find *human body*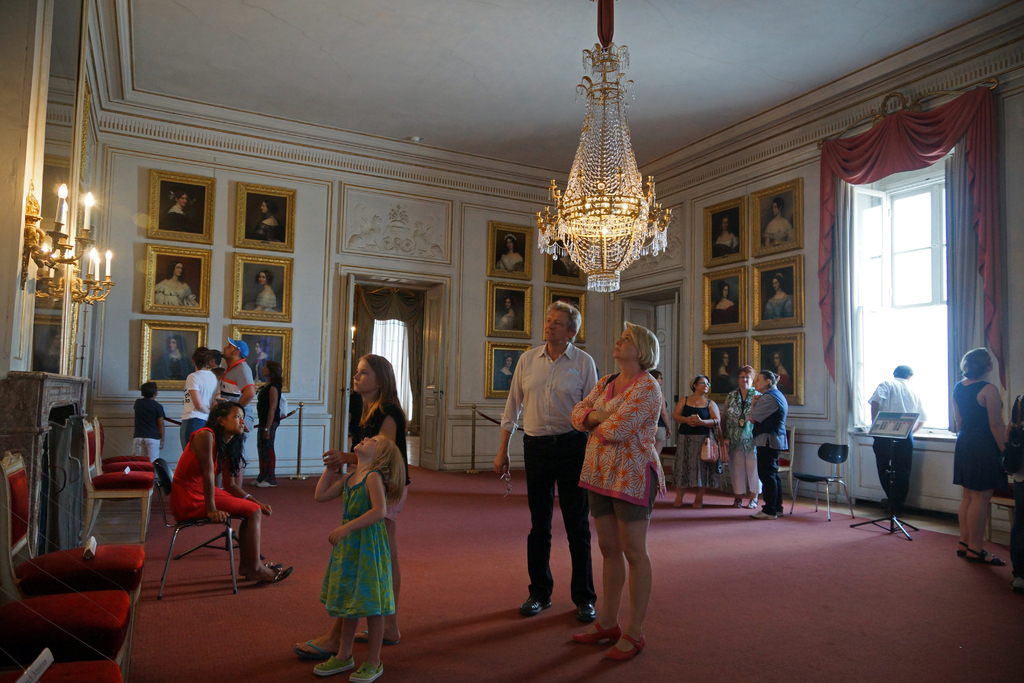
BBox(133, 375, 164, 459)
